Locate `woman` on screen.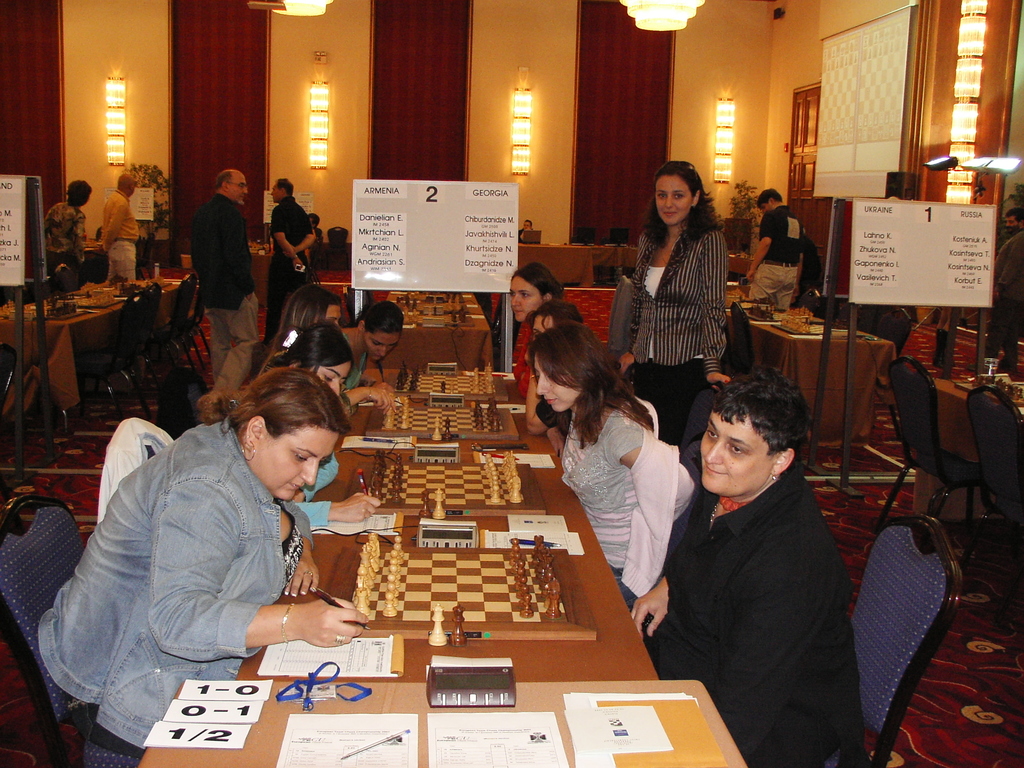
On screen at l=342, t=300, r=403, b=396.
